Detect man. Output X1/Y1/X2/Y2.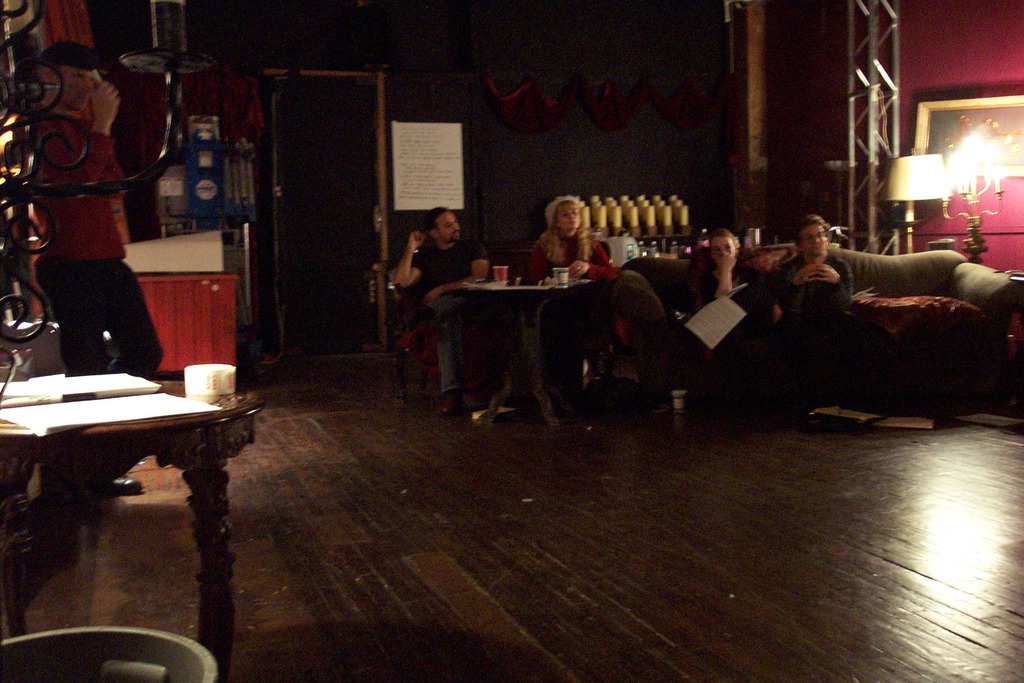
383/199/499/422.
